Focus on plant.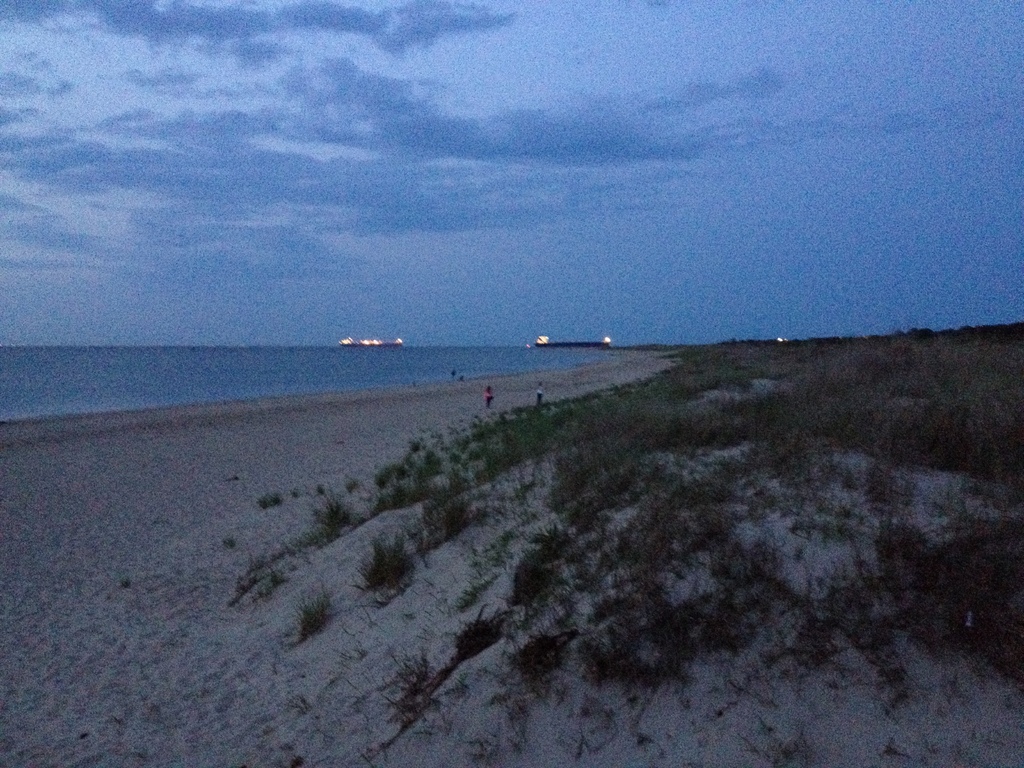
Focused at (318,490,328,500).
